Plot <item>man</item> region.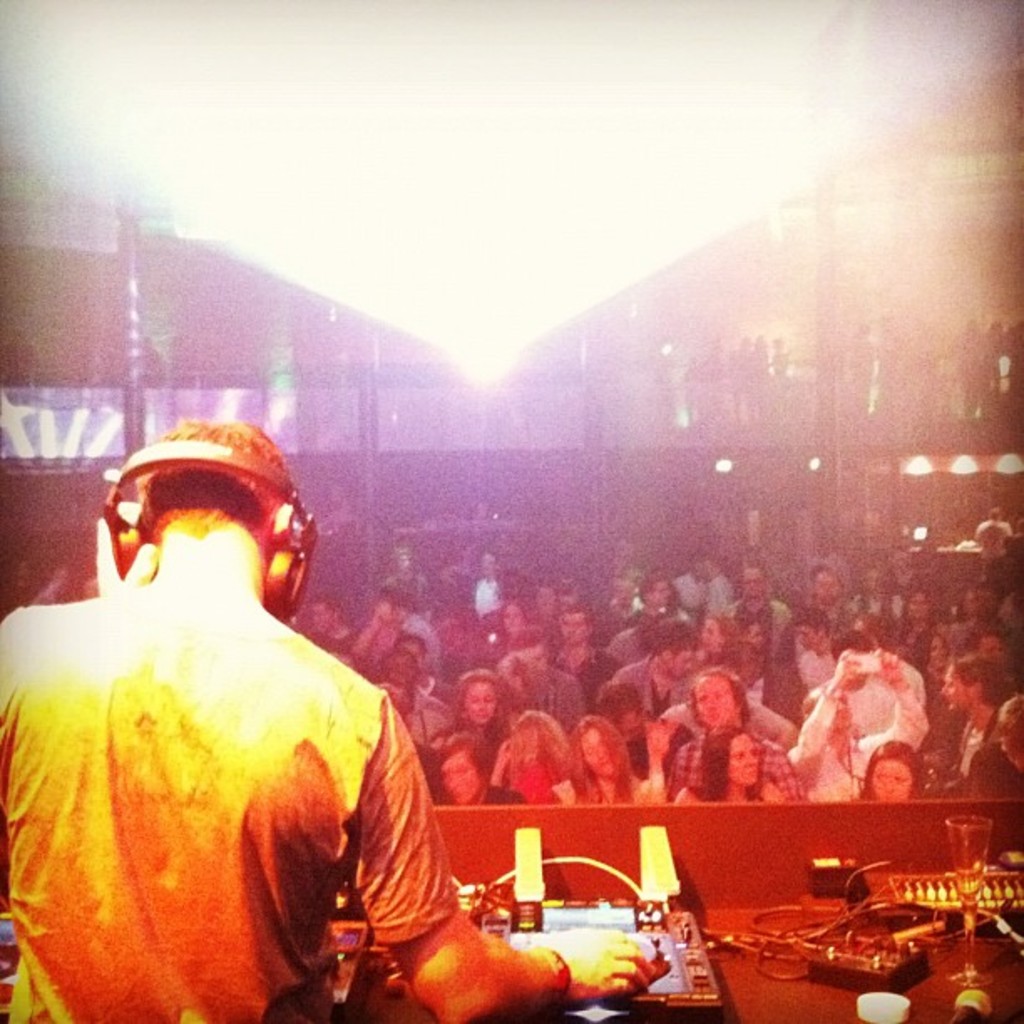
Plotted at box=[494, 632, 584, 740].
